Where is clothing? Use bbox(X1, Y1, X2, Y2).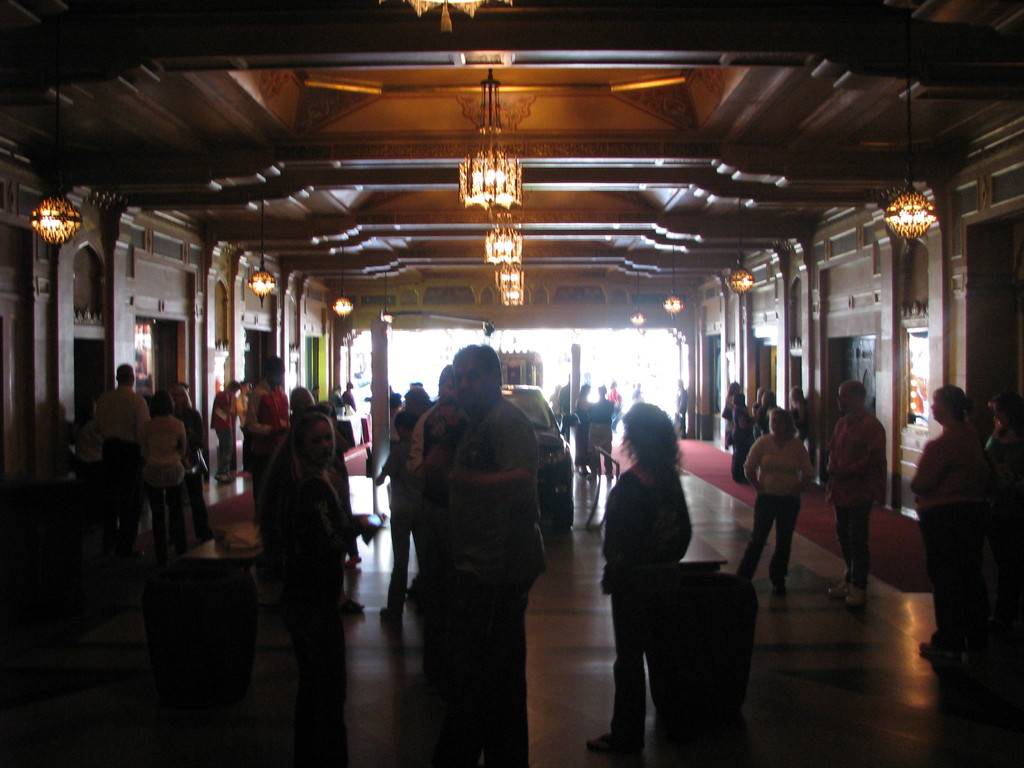
bbox(417, 347, 561, 767).
